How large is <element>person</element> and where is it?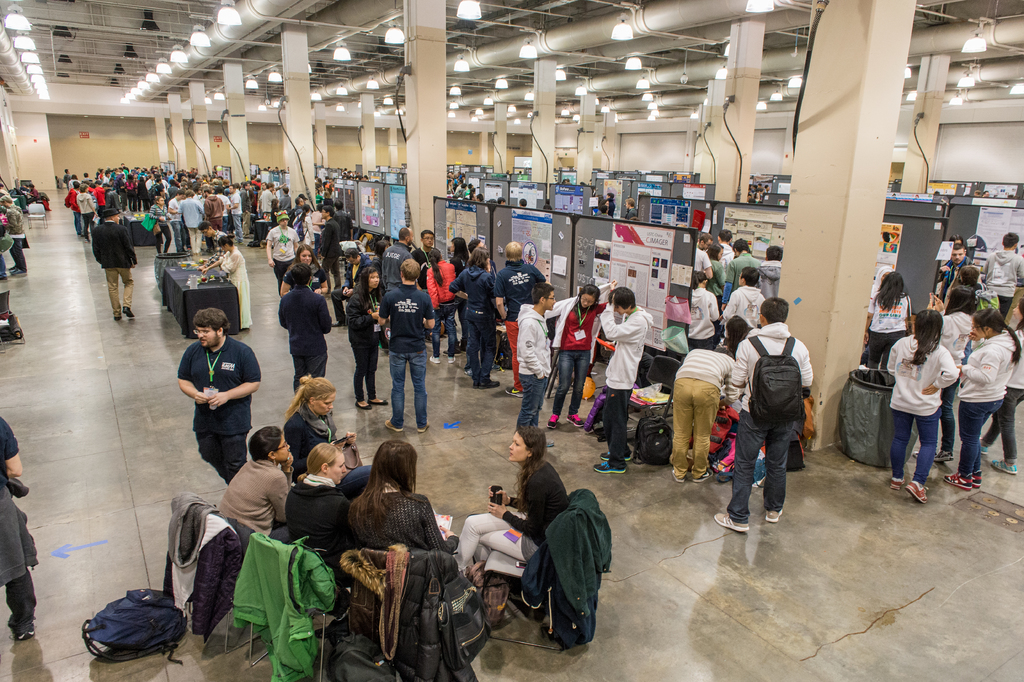
Bounding box: BBox(192, 170, 200, 194).
